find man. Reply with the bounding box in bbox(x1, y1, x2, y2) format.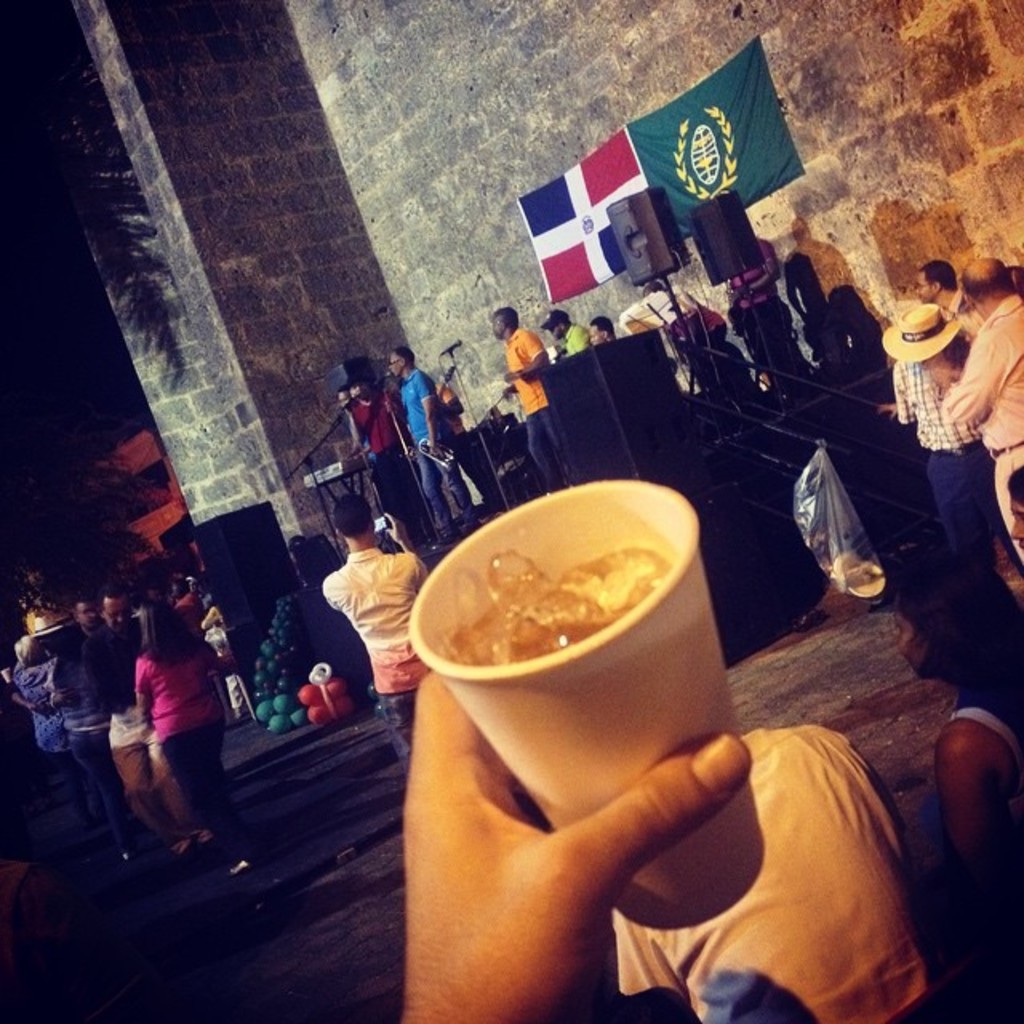
bbox(896, 298, 1022, 574).
